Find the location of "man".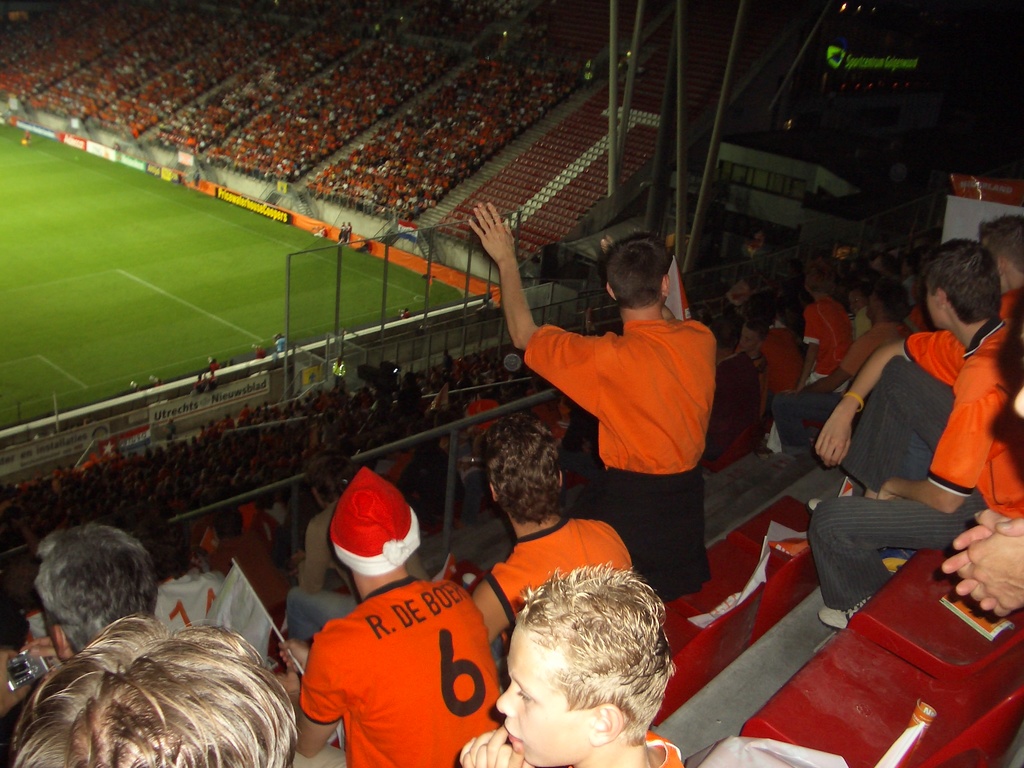
Location: box=[284, 456, 442, 650].
